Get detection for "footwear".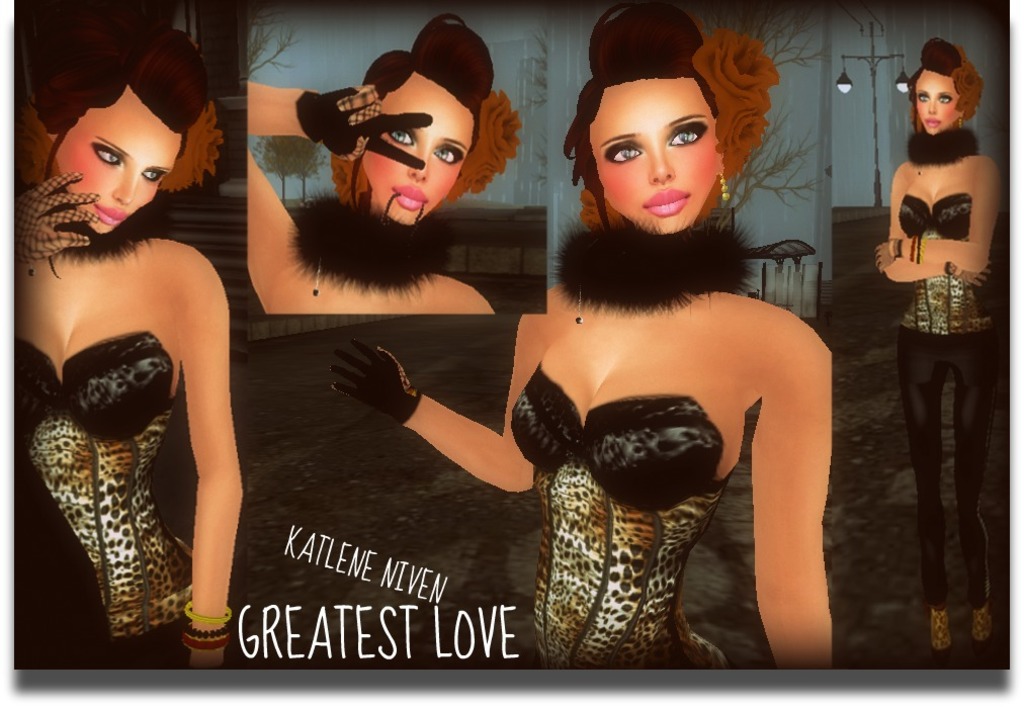
Detection: (921, 598, 963, 648).
